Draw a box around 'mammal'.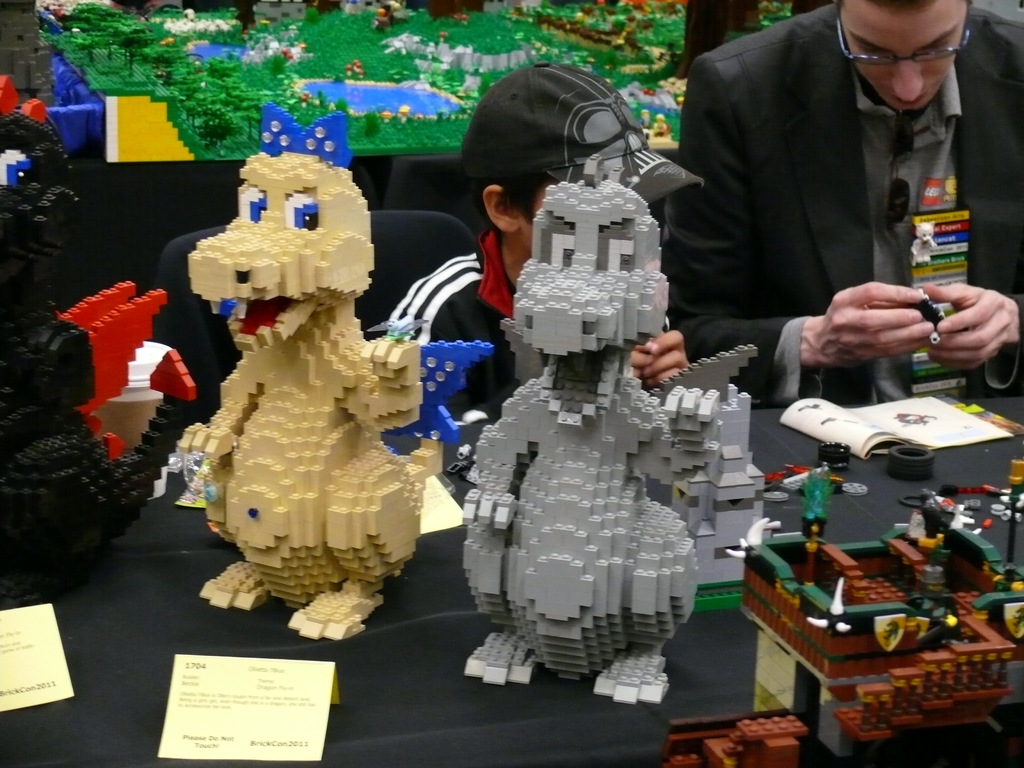
rect(666, 0, 1023, 393).
